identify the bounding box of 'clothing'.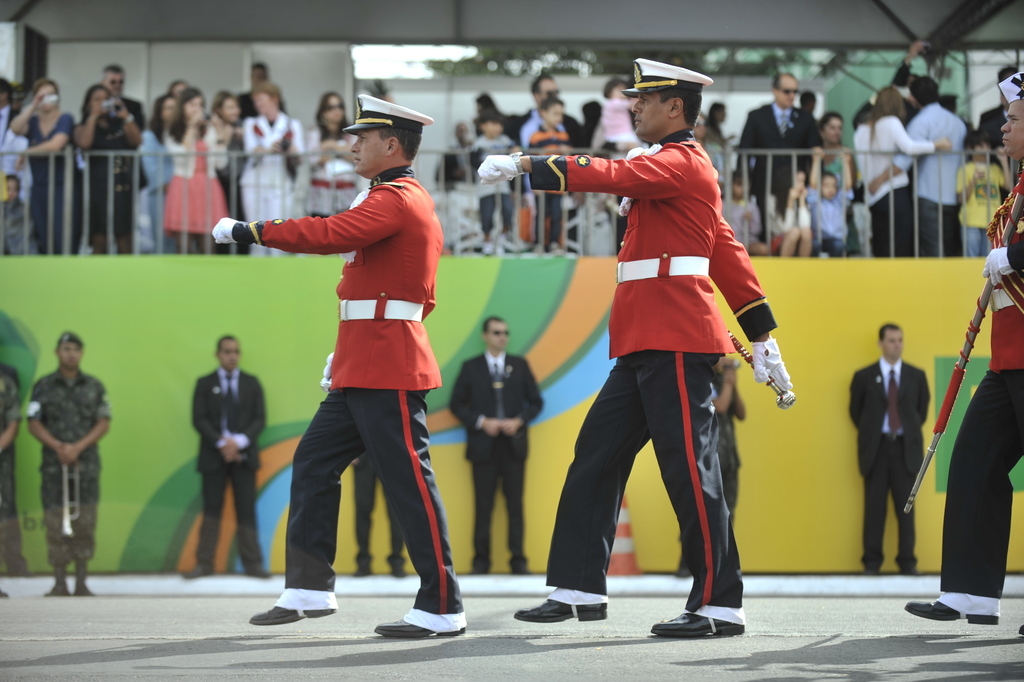
left=605, top=87, right=633, bottom=153.
